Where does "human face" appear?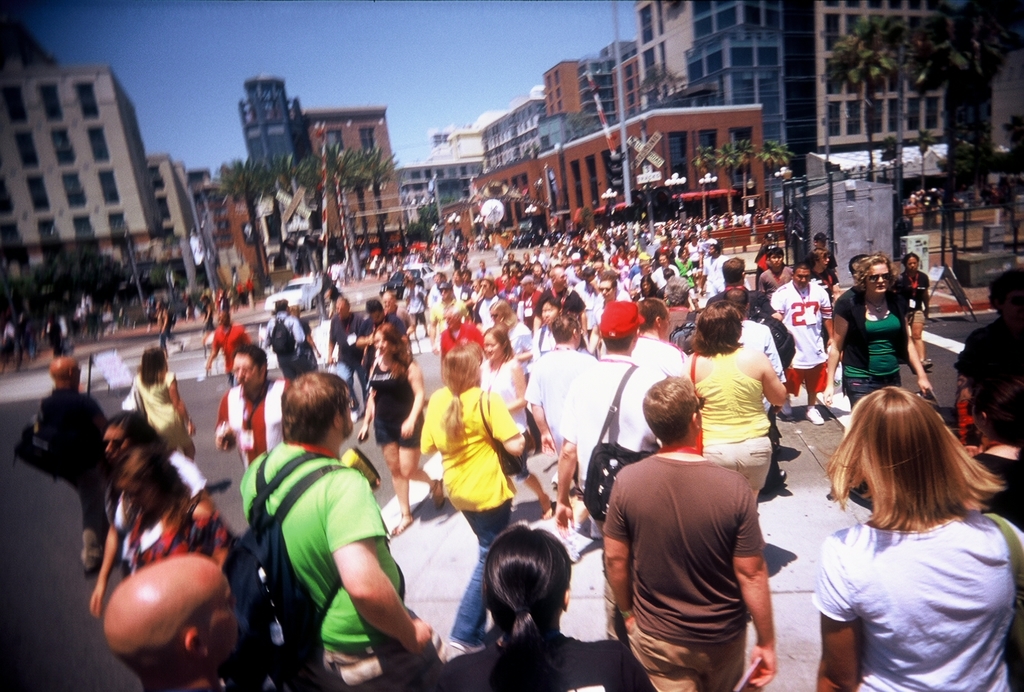
Appears at {"x1": 851, "y1": 261, "x2": 859, "y2": 281}.
